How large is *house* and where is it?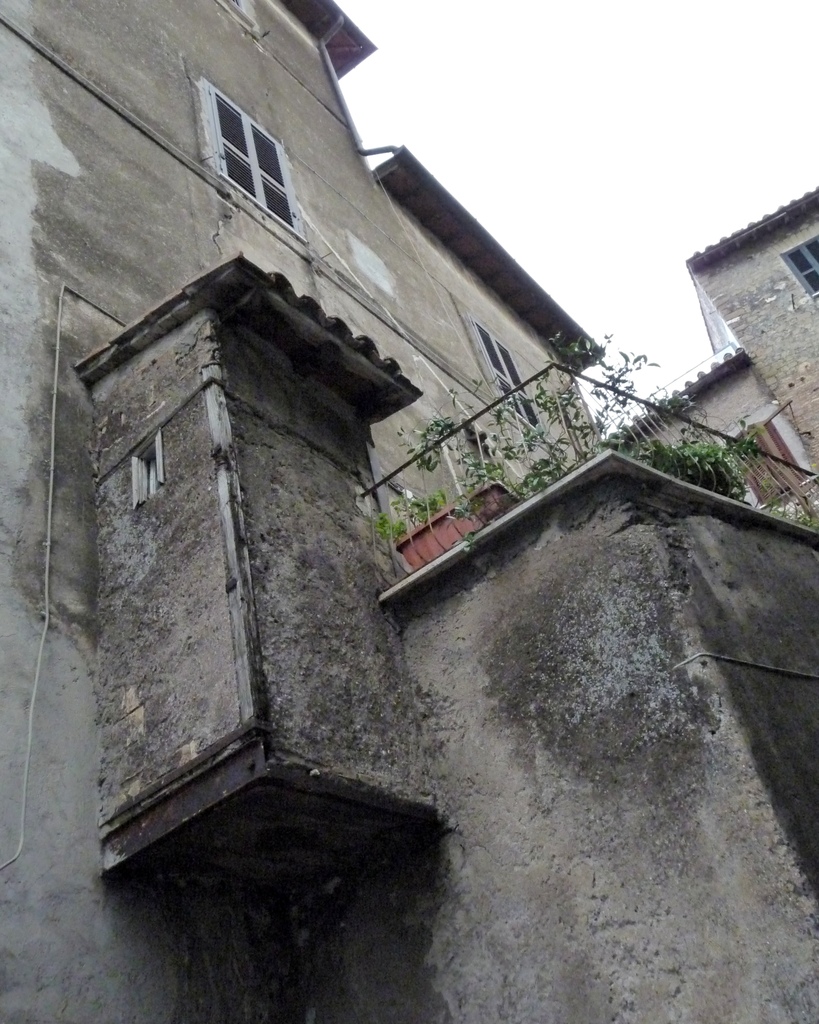
Bounding box: box=[0, 0, 818, 1023].
